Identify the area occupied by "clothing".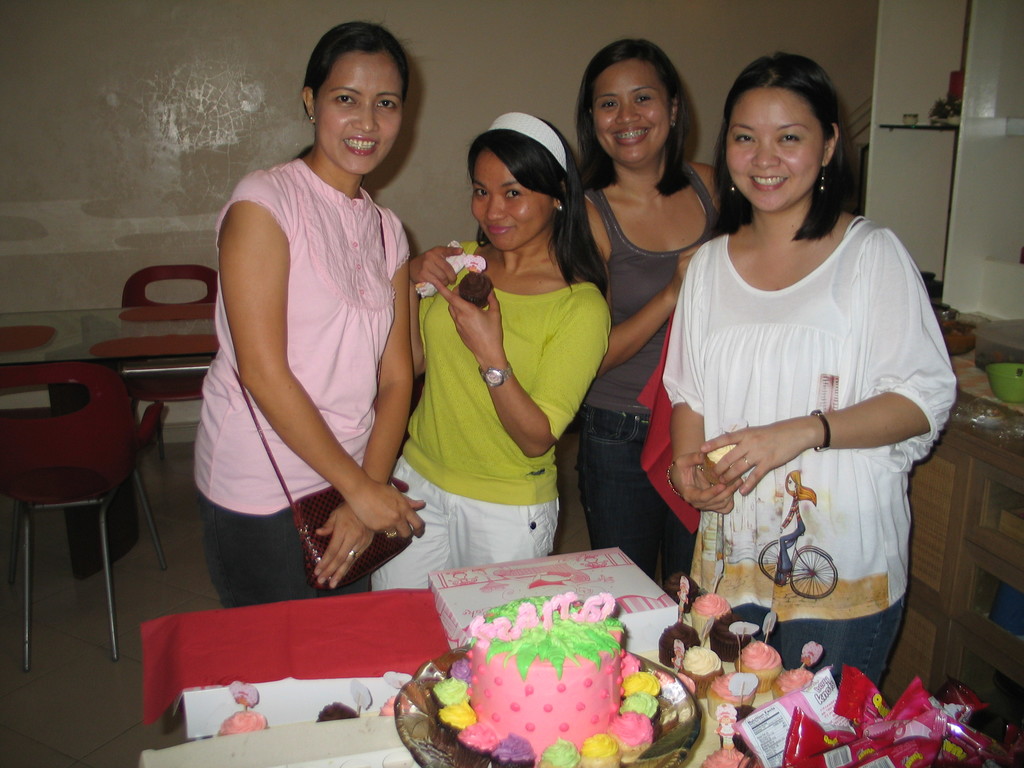
Area: box=[186, 156, 420, 612].
